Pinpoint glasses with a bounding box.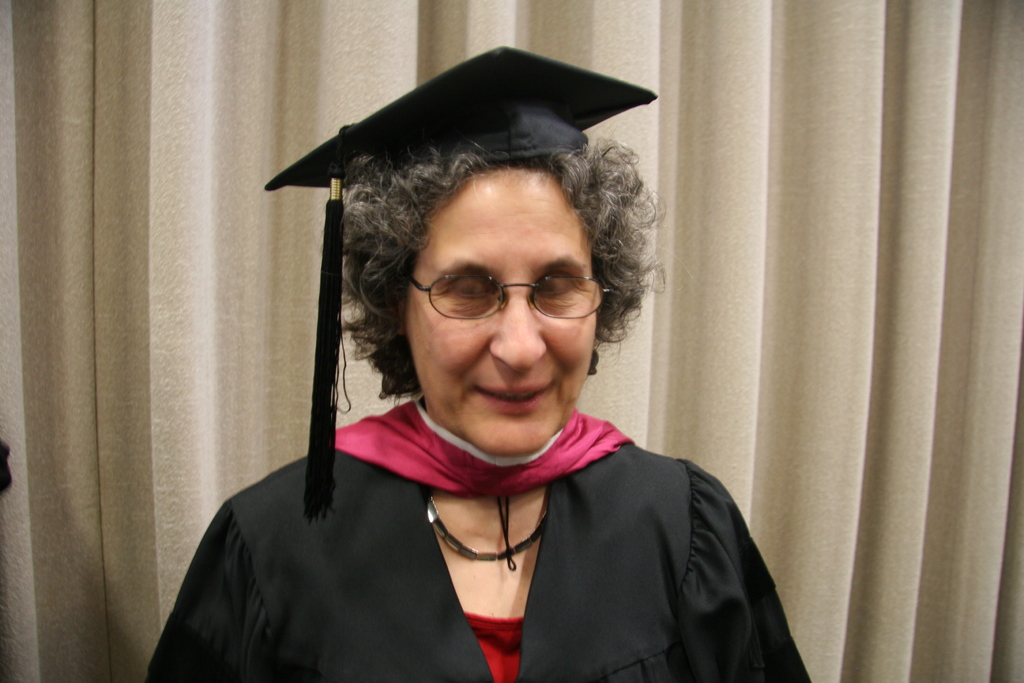
(left=394, top=257, right=610, bottom=331).
